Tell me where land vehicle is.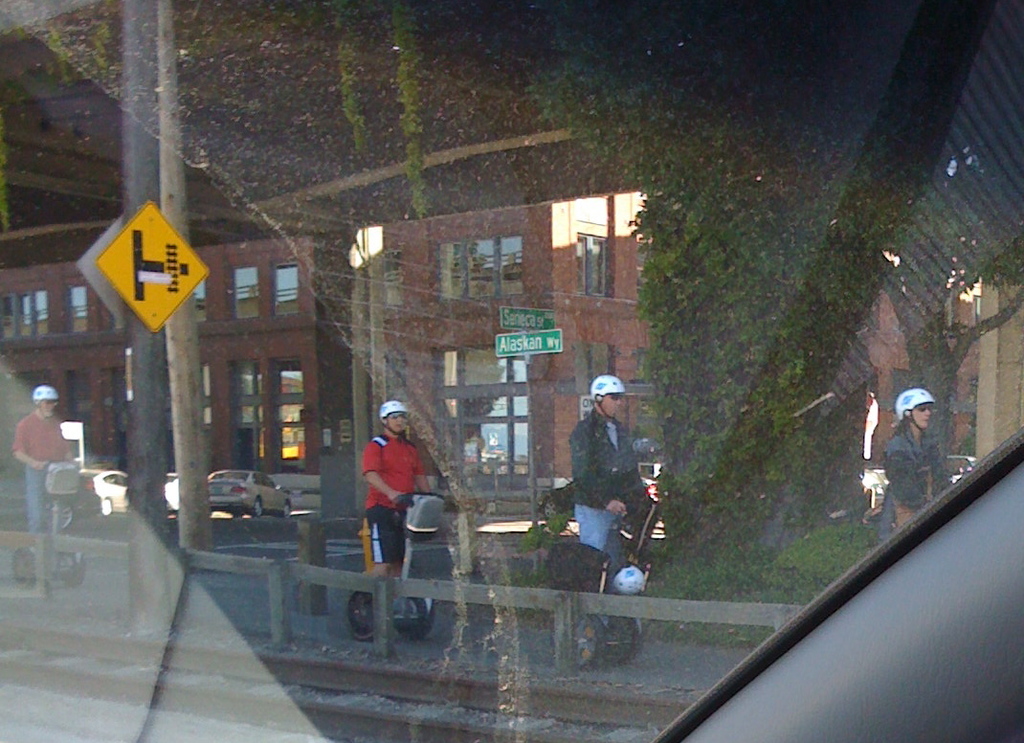
land vehicle is at <bbox>939, 453, 975, 485</bbox>.
